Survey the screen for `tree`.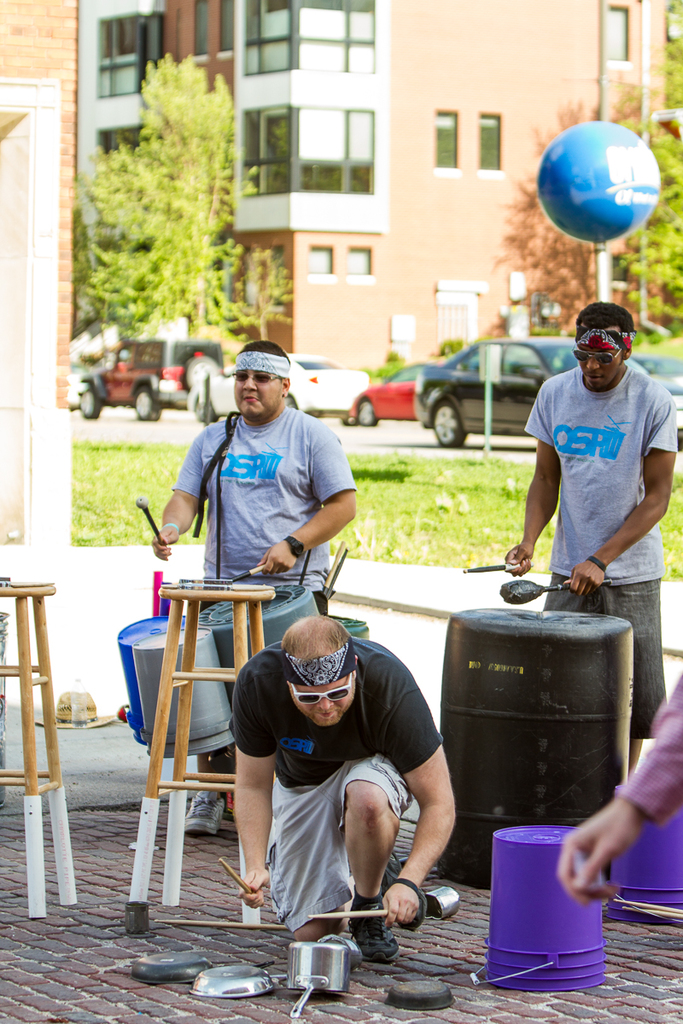
Survey found: 489/53/682/347.
